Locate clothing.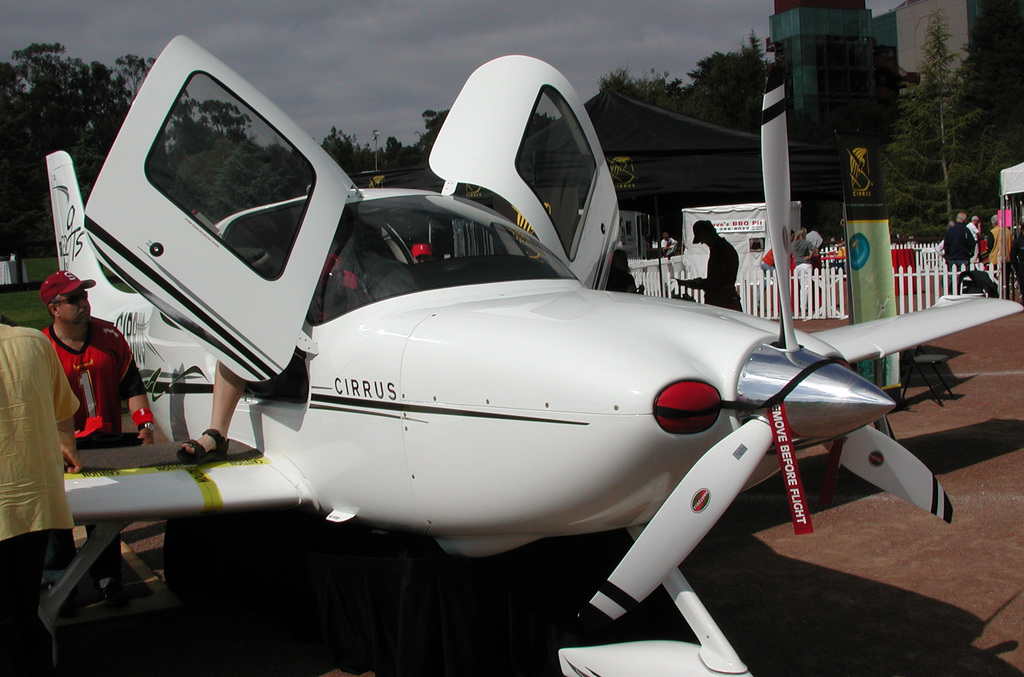
Bounding box: bbox=[988, 225, 1011, 265].
